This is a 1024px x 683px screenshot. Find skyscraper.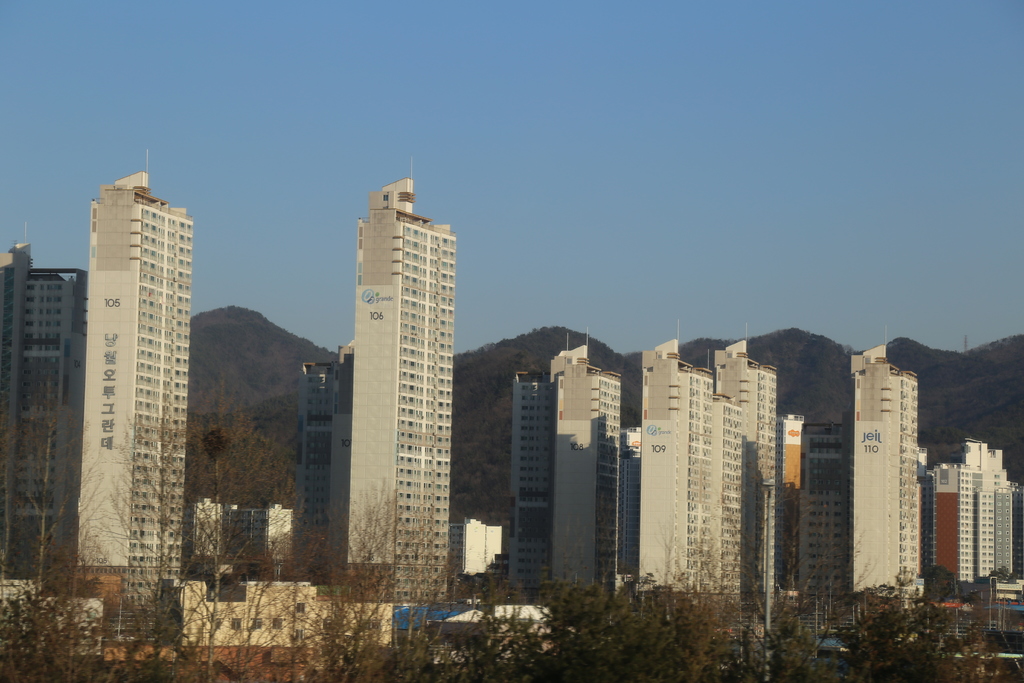
Bounding box: locate(286, 339, 355, 588).
